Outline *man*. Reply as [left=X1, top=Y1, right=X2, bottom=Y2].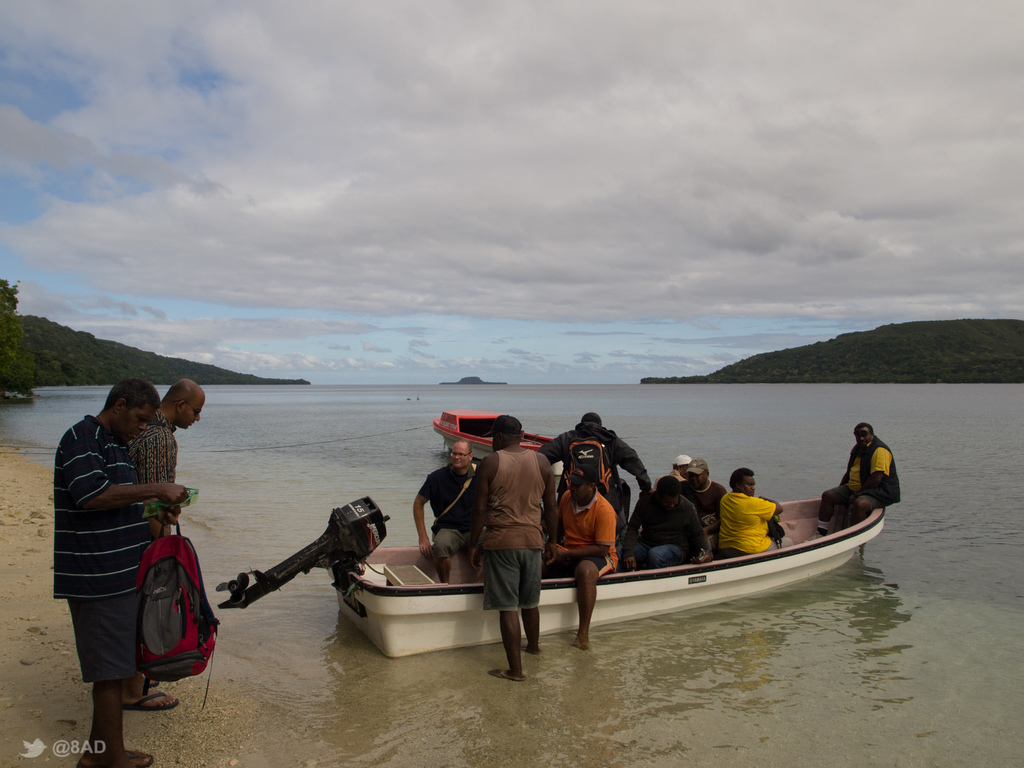
[left=673, top=459, right=722, bottom=545].
